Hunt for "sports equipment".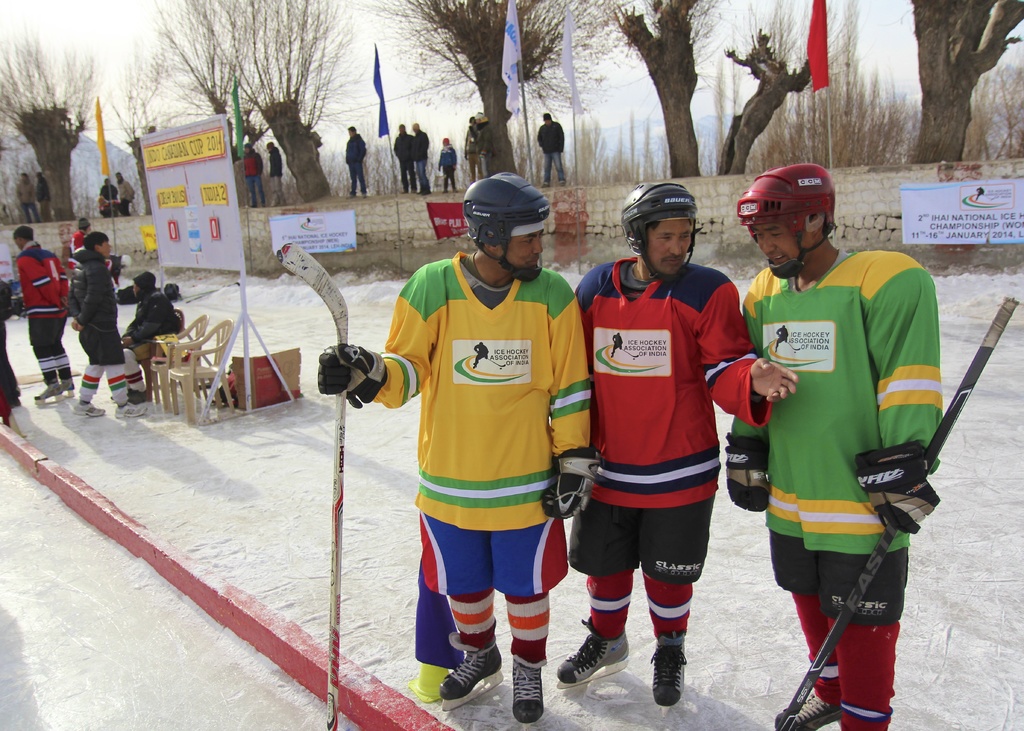
Hunted down at 773 694 843 730.
